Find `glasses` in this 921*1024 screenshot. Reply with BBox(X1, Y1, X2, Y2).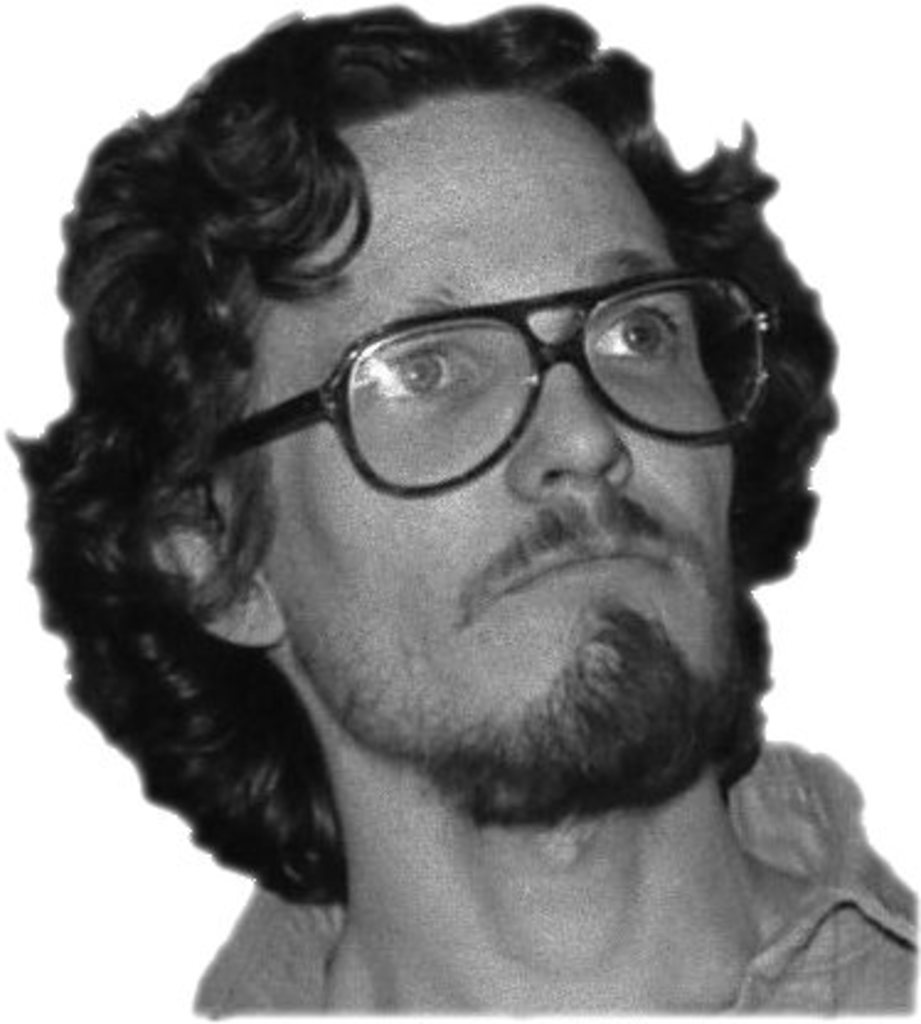
BBox(187, 246, 768, 482).
